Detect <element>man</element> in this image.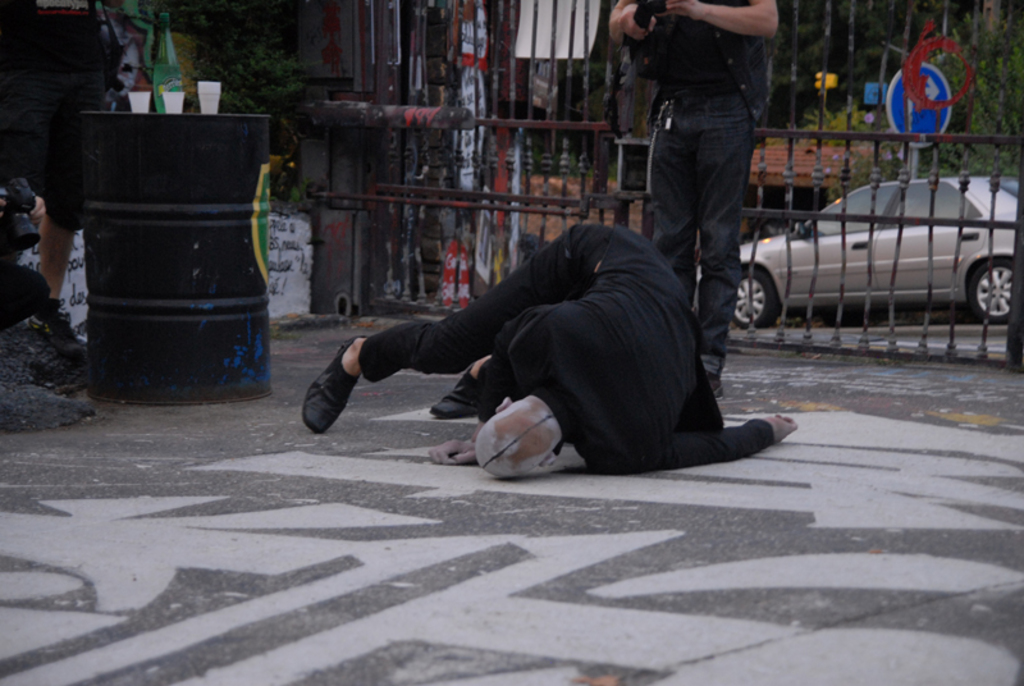
Detection: 600,0,783,399.
